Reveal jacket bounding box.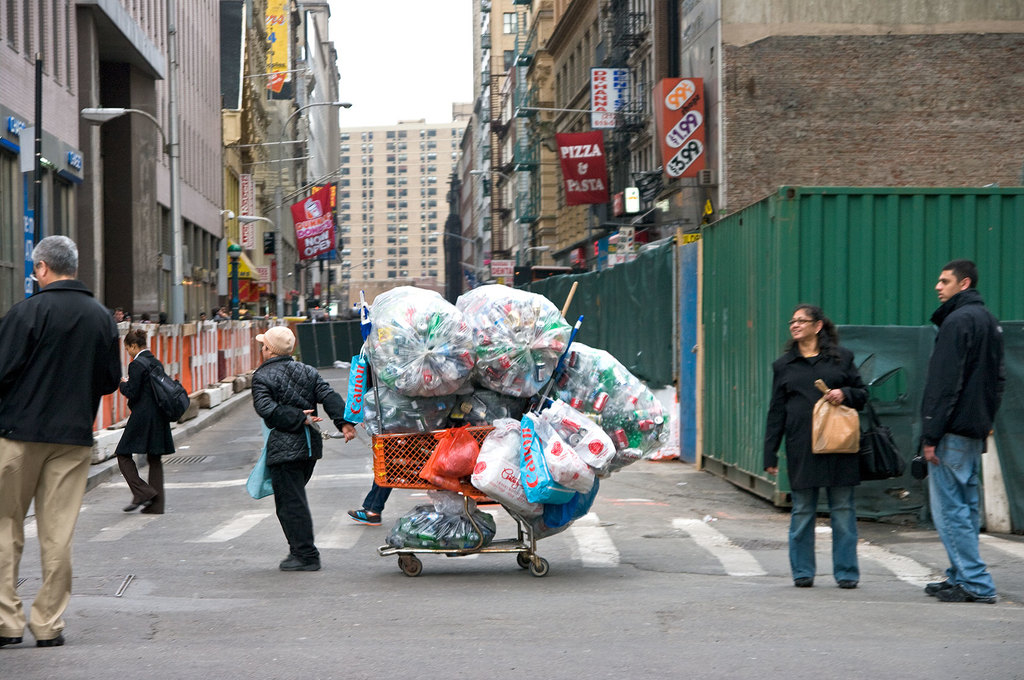
Revealed: (248, 353, 354, 469).
